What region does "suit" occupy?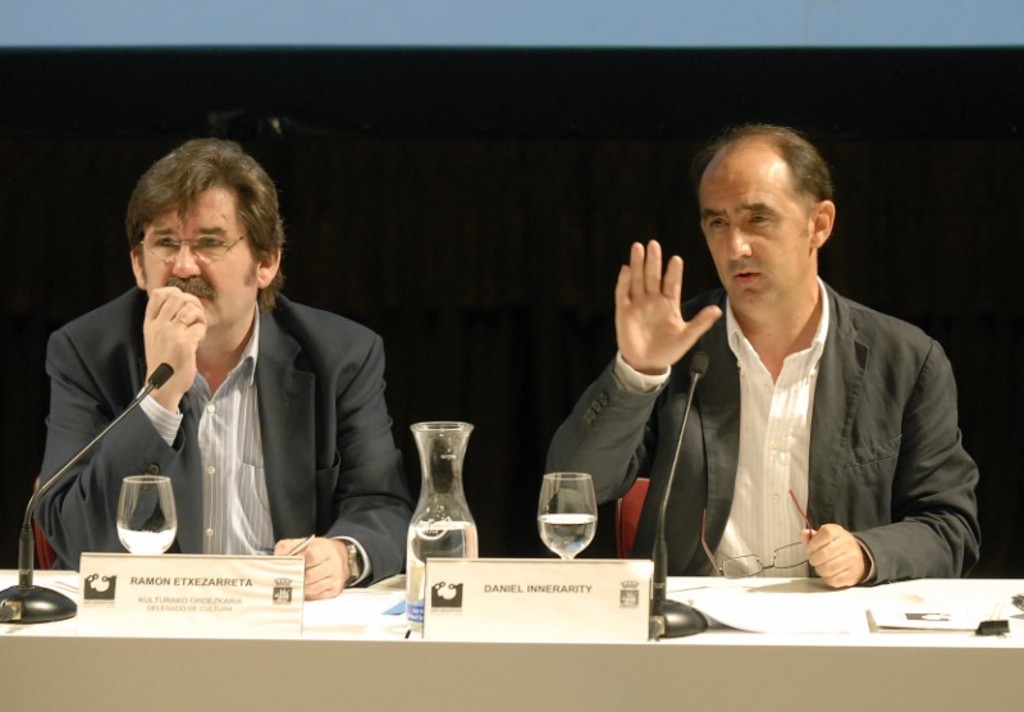
detection(33, 288, 420, 587).
